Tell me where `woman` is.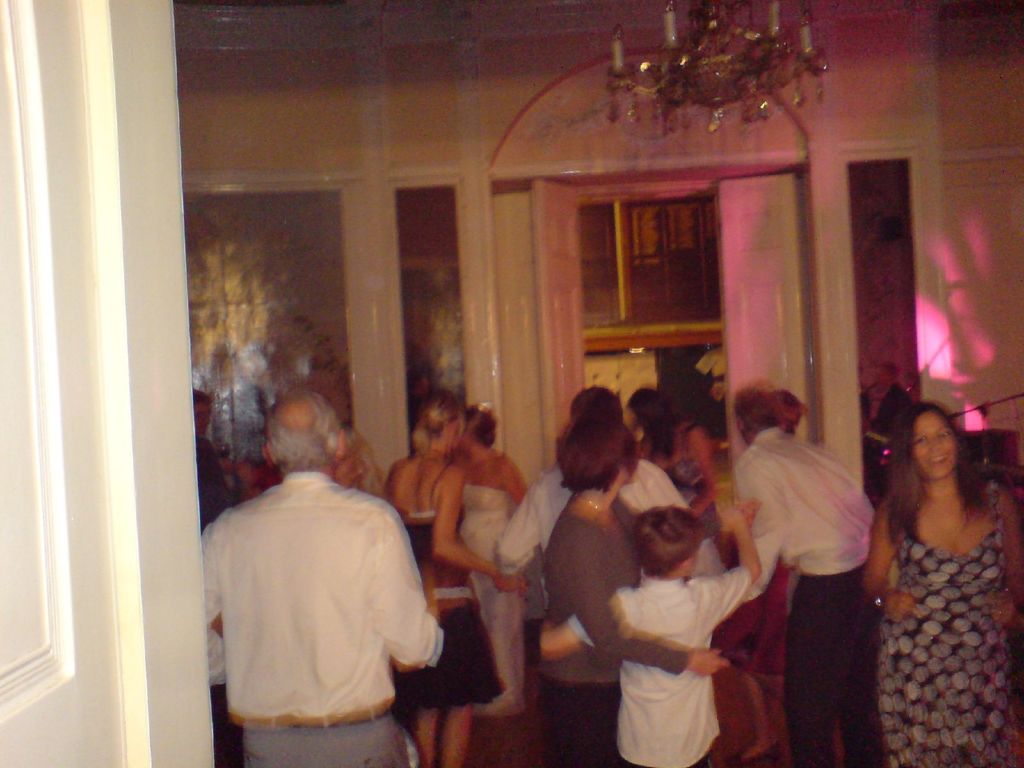
`woman` is at (left=852, top=364, right=1023, bottom=761).
